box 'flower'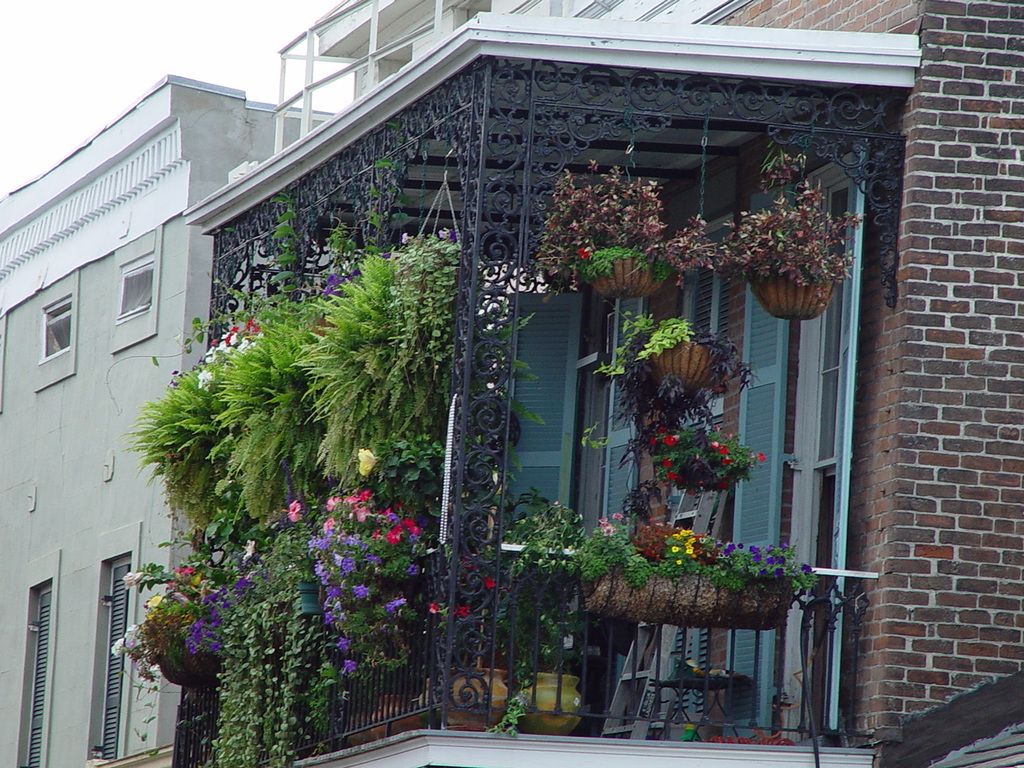
BBox(580, 246, 594, 266)
